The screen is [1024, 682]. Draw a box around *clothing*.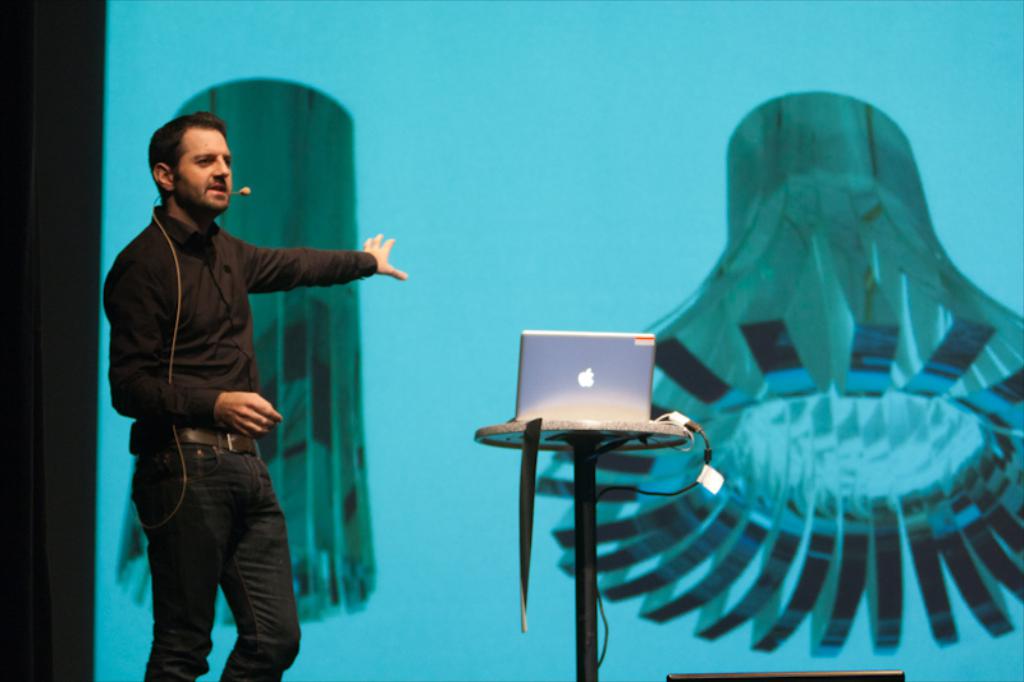
105,127,362,644.
